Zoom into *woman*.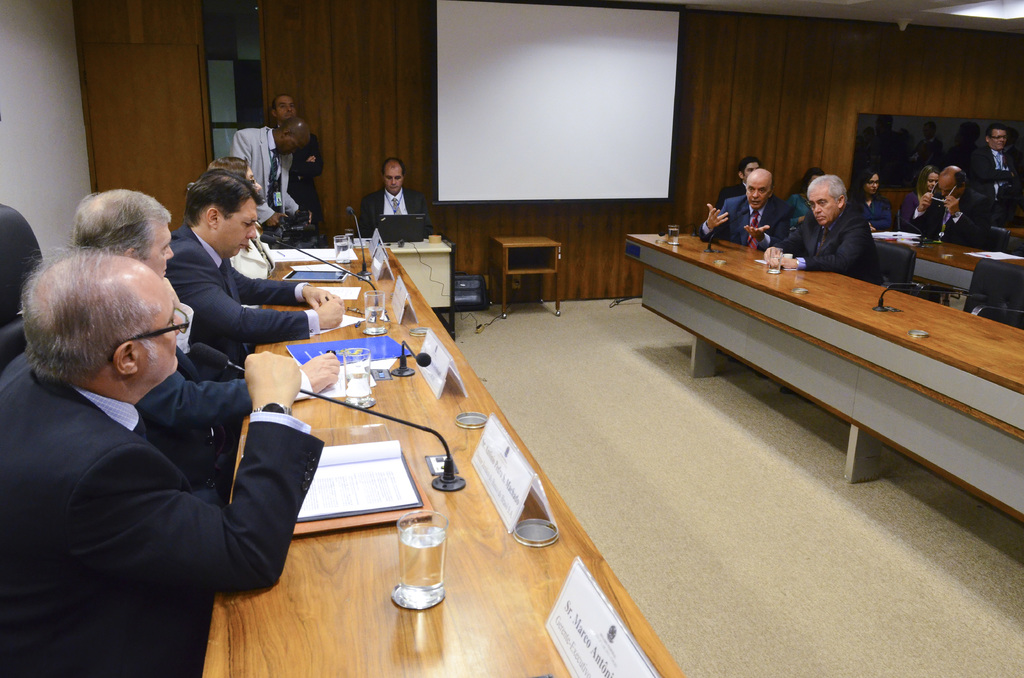
Zoom target: 899 163 938 226.
